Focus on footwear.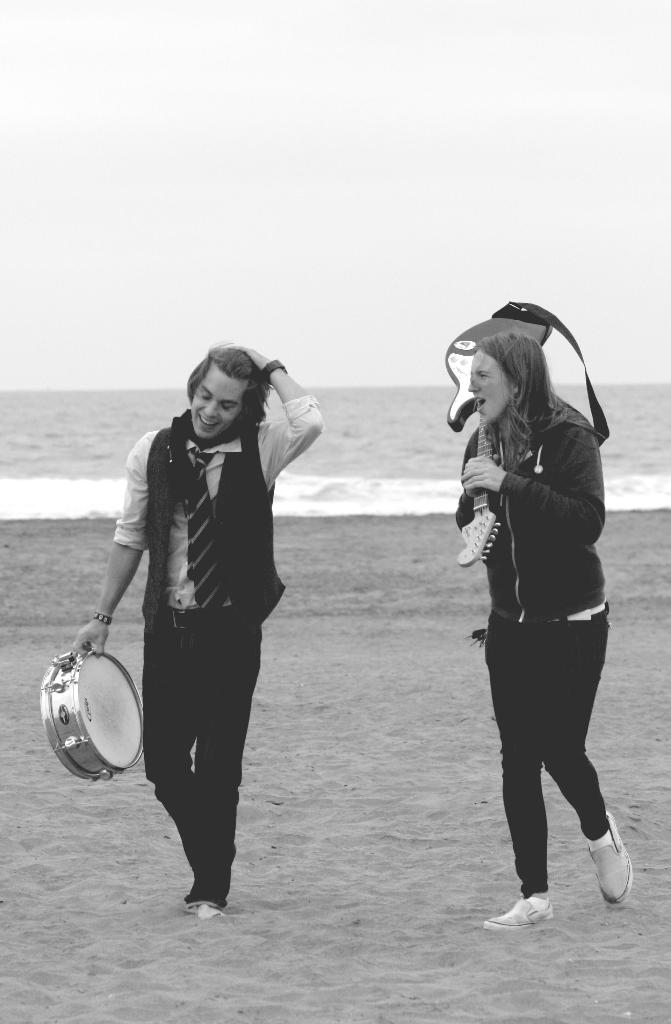
Focused at [583,809,633,903].
